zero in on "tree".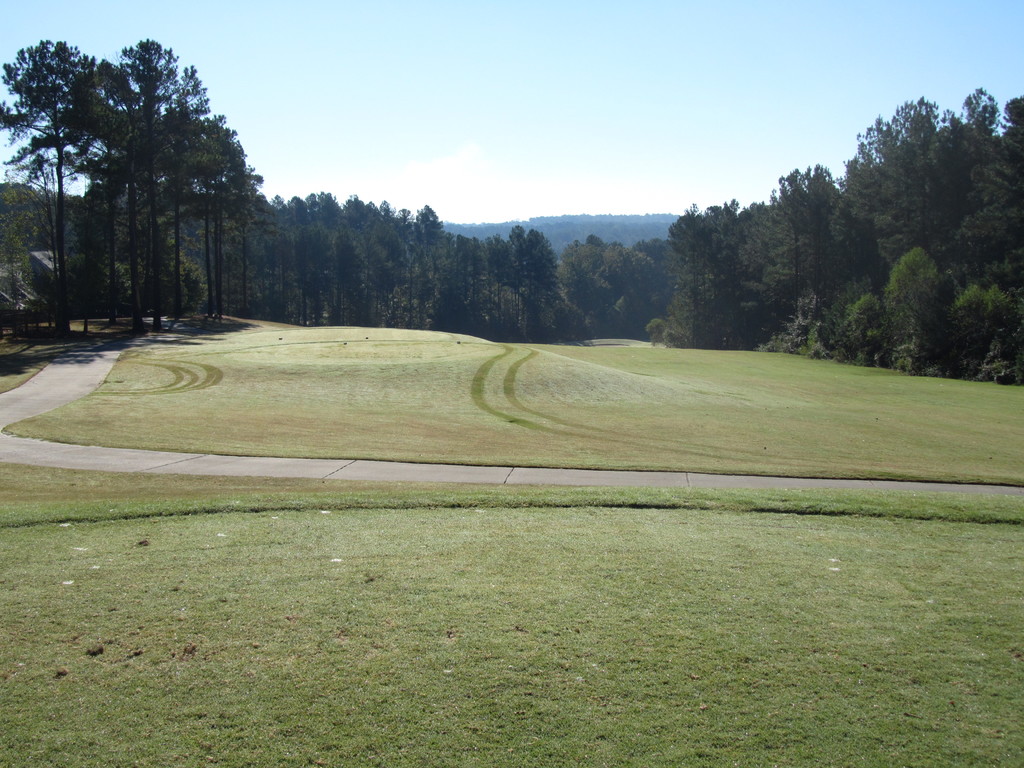
Zeroed in: region(0, 35, 117, 346).
